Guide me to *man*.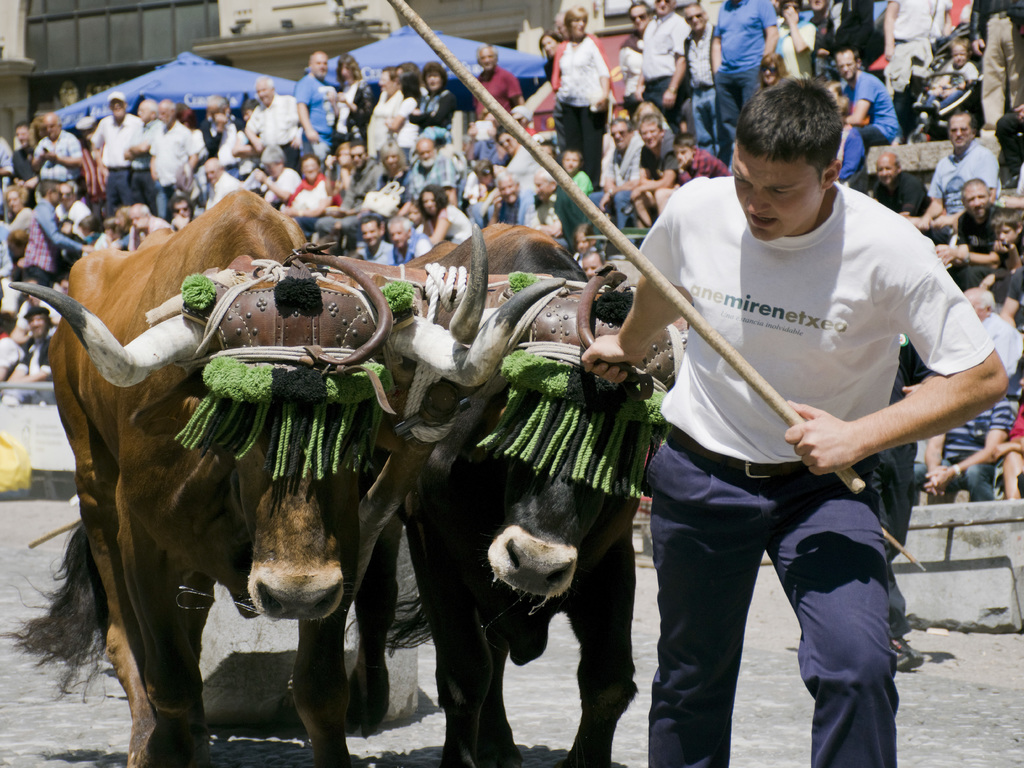
Guidance: {"left": 123, "top": 198, "right": 177, "bottom": 244}.
